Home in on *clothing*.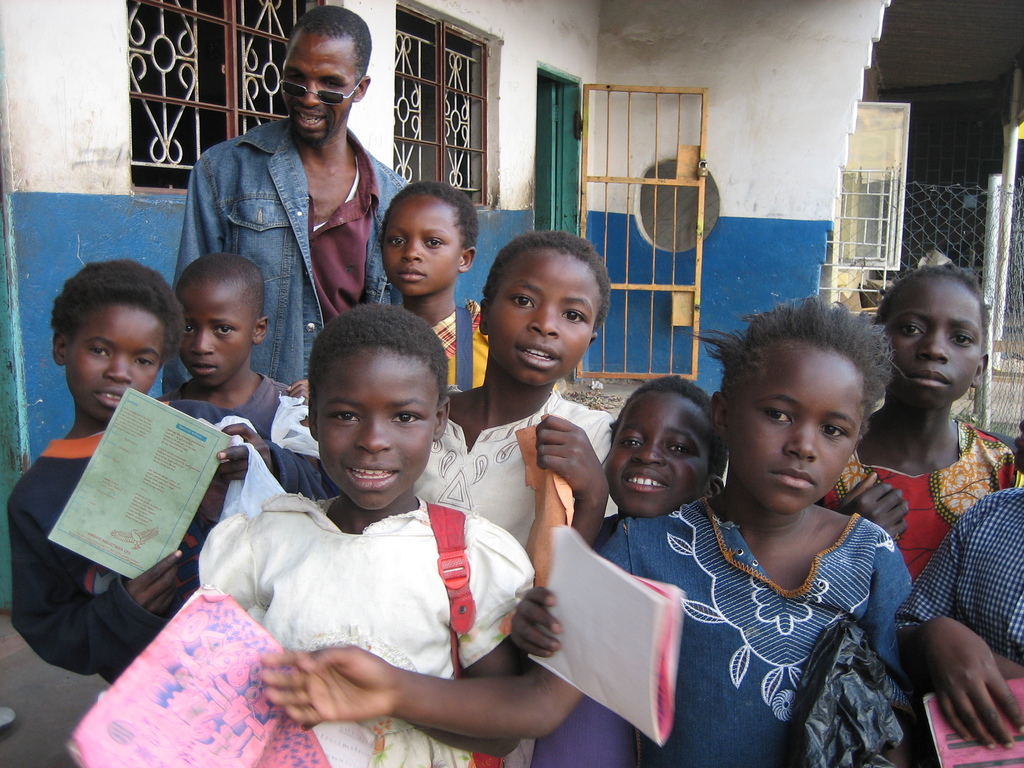
Homed in at l=413, t=387, r=613, b=547.
